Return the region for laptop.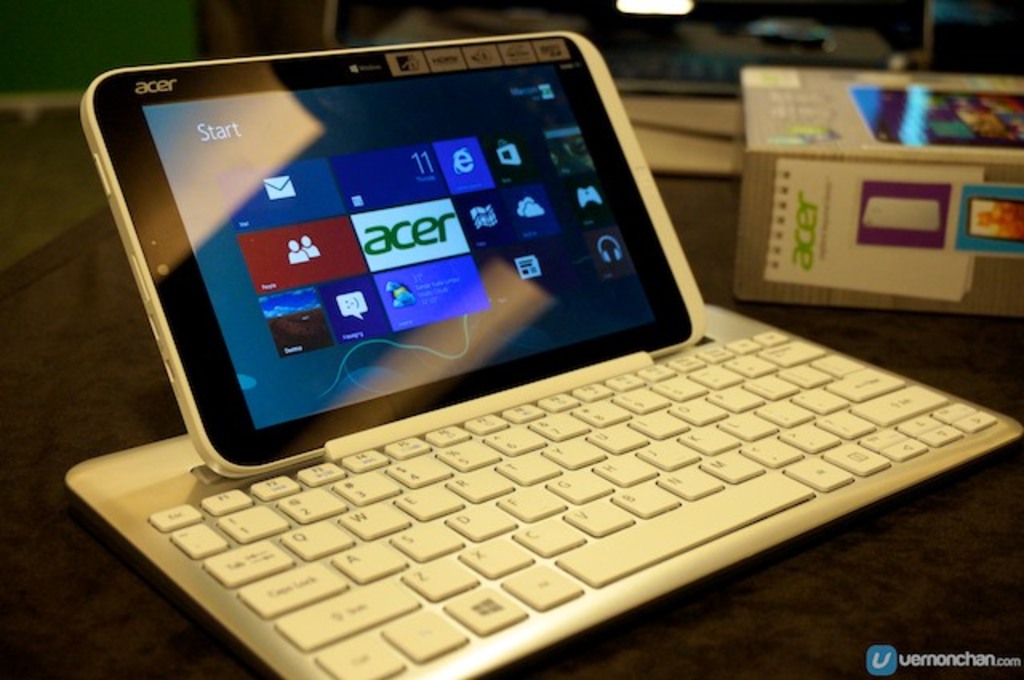
Rect(64, 26, 995, 674).
